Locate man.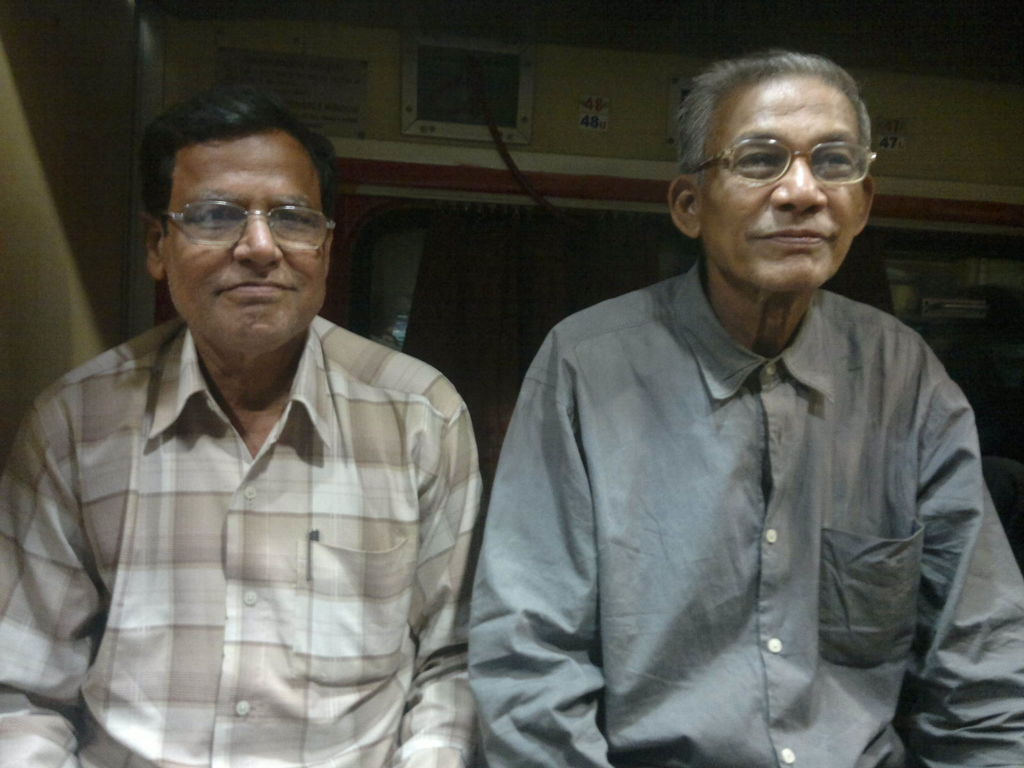
Bounding box: bbox=[461, 40, 1012, 757].
